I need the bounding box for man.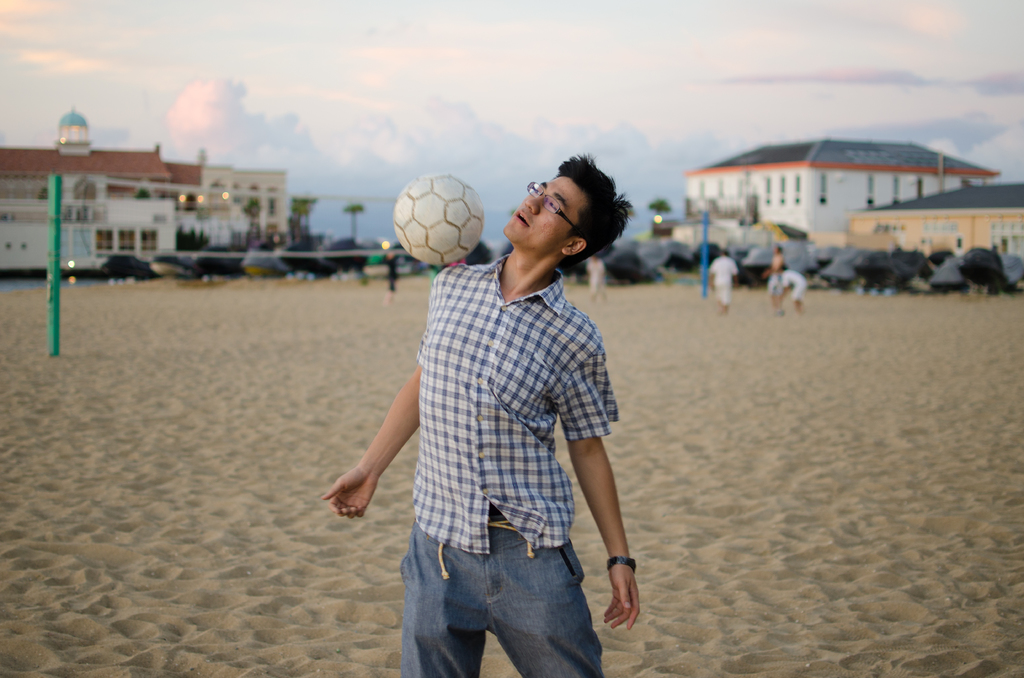
Here it is: (764, 246, 785, 305).
